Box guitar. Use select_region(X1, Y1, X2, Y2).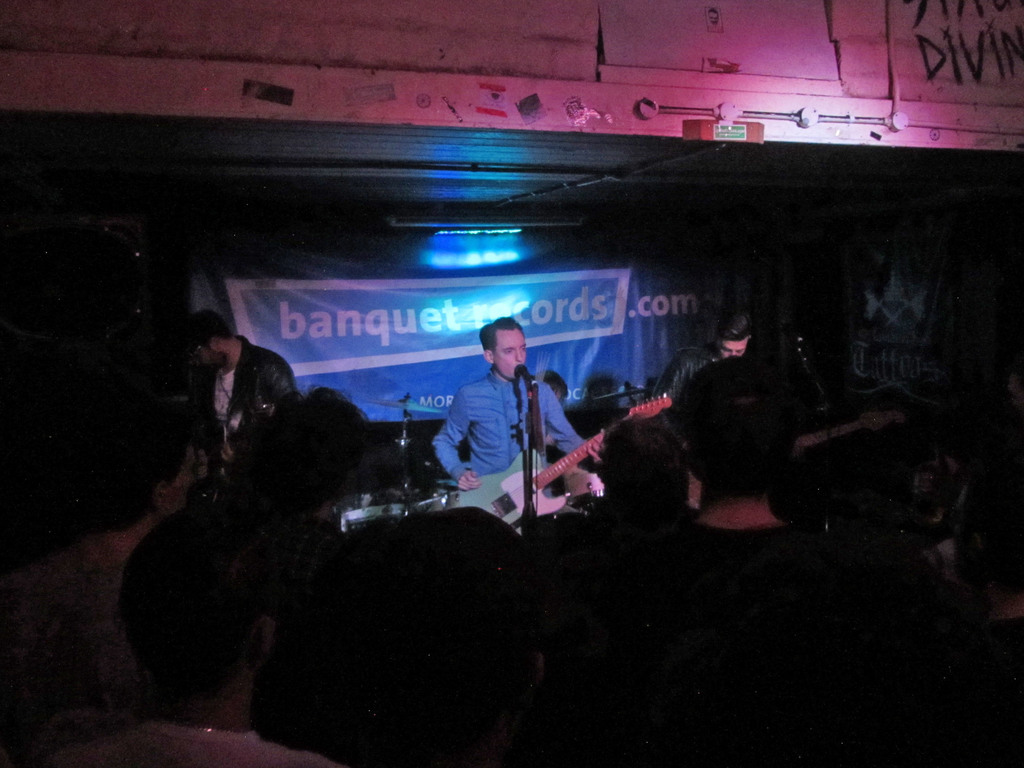
select_region(675, 403, 888, 512).
